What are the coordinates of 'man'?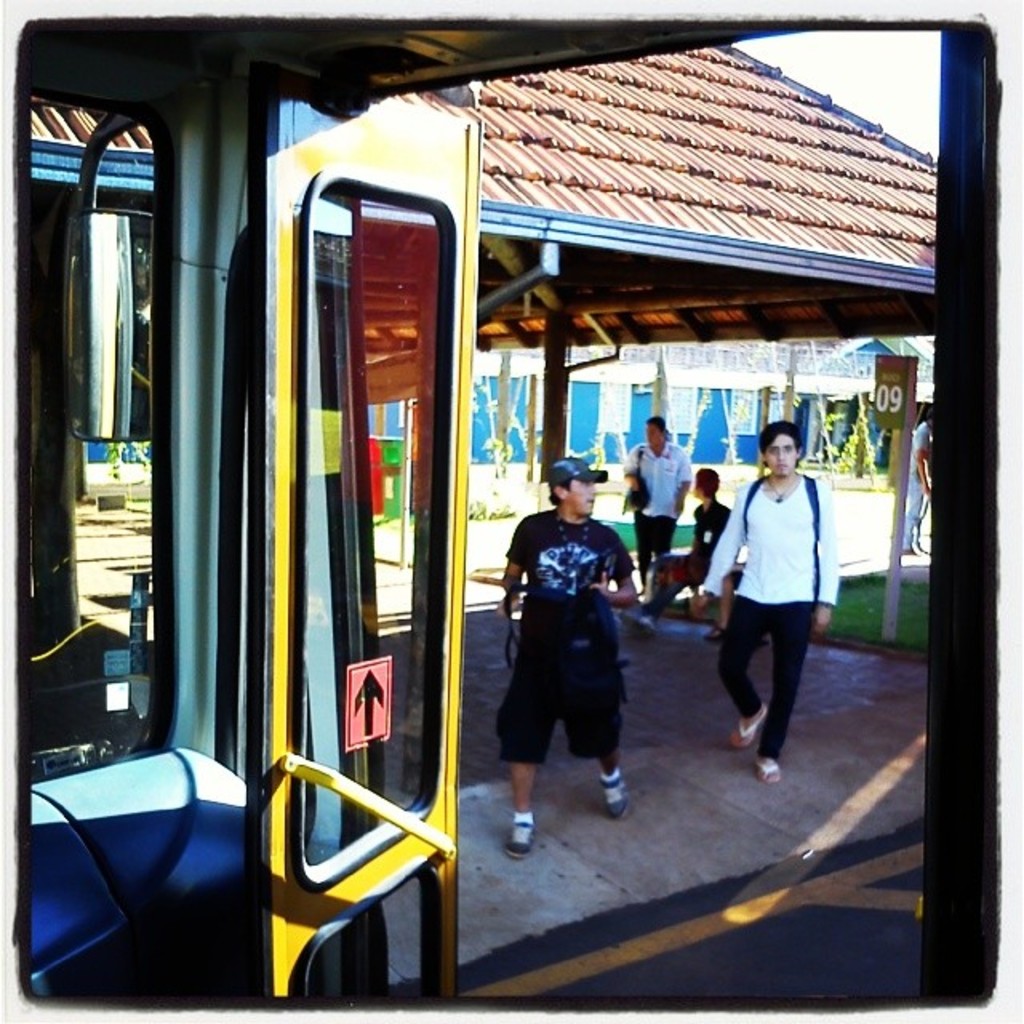
(left=894, top=413, right=934, bottom=558).
